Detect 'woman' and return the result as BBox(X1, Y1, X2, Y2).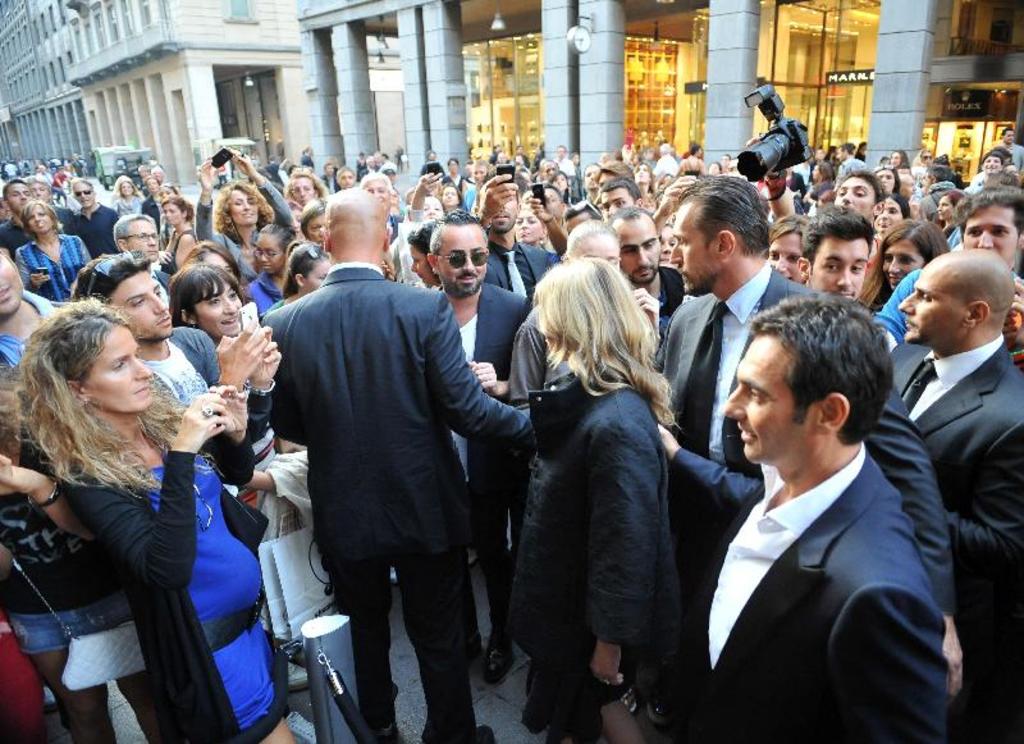
BBox(196, 149, 293, 265).
